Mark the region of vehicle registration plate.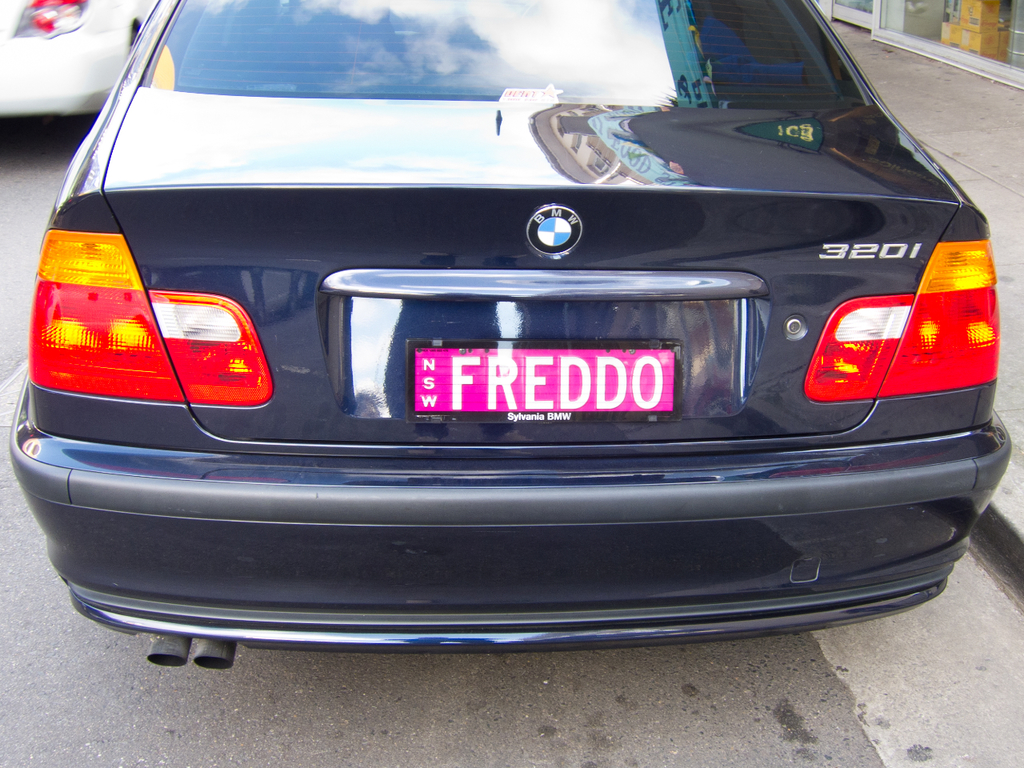
Region: rect(404, 336, 688, 422).
